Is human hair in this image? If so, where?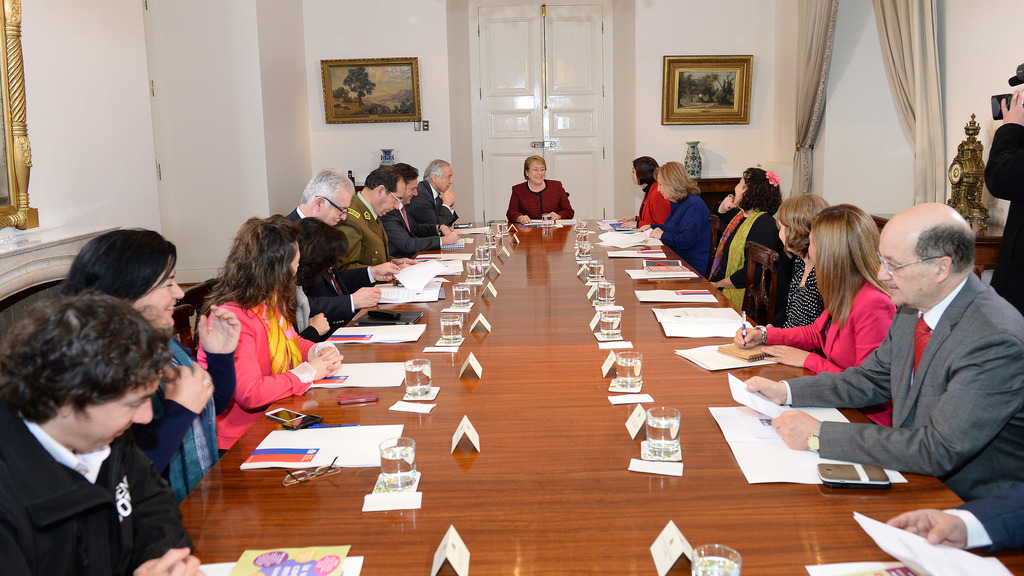
Yes, at l=635, t=154, r=657, b=190.
